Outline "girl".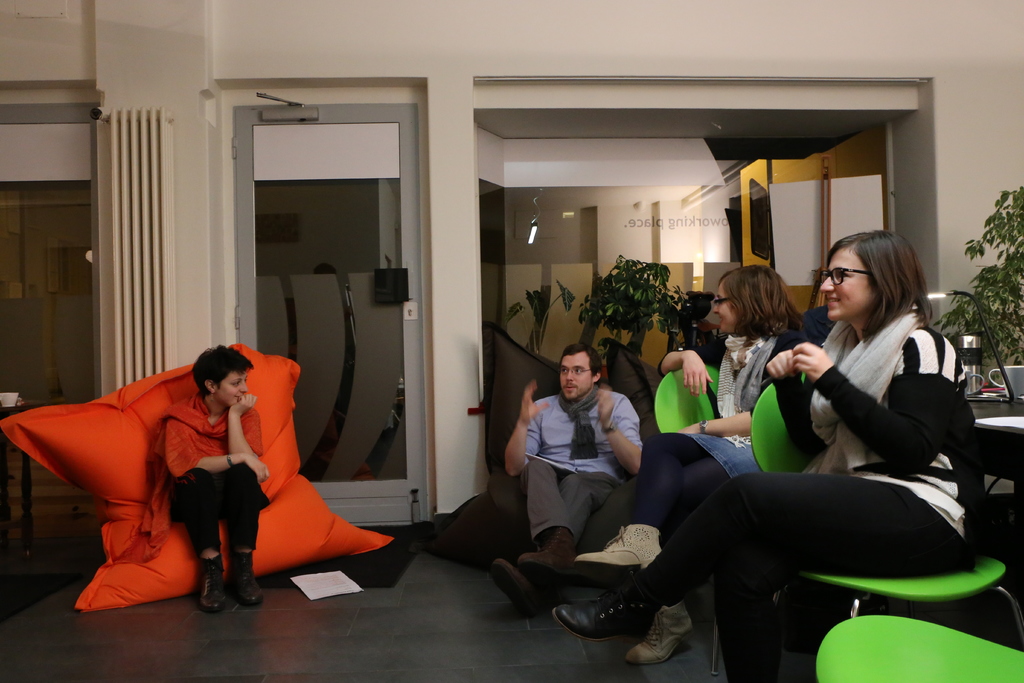
Outline: 553:231:989:682.
